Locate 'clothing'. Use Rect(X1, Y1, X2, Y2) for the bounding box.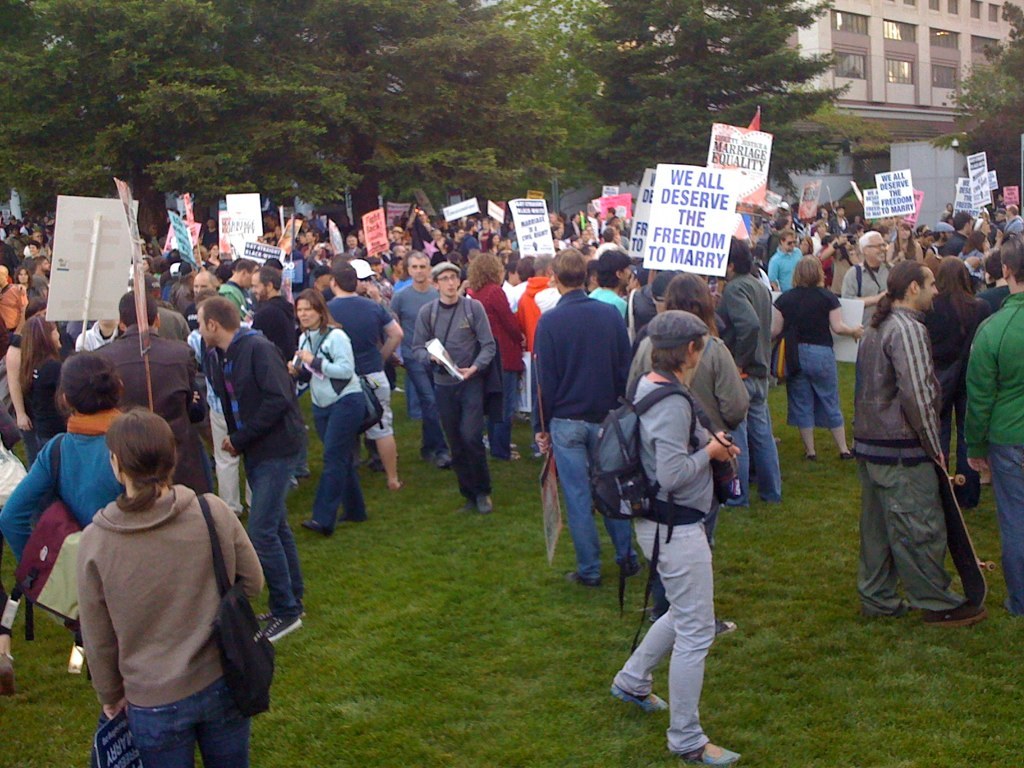
Rect(705, 265, 788, 506).
